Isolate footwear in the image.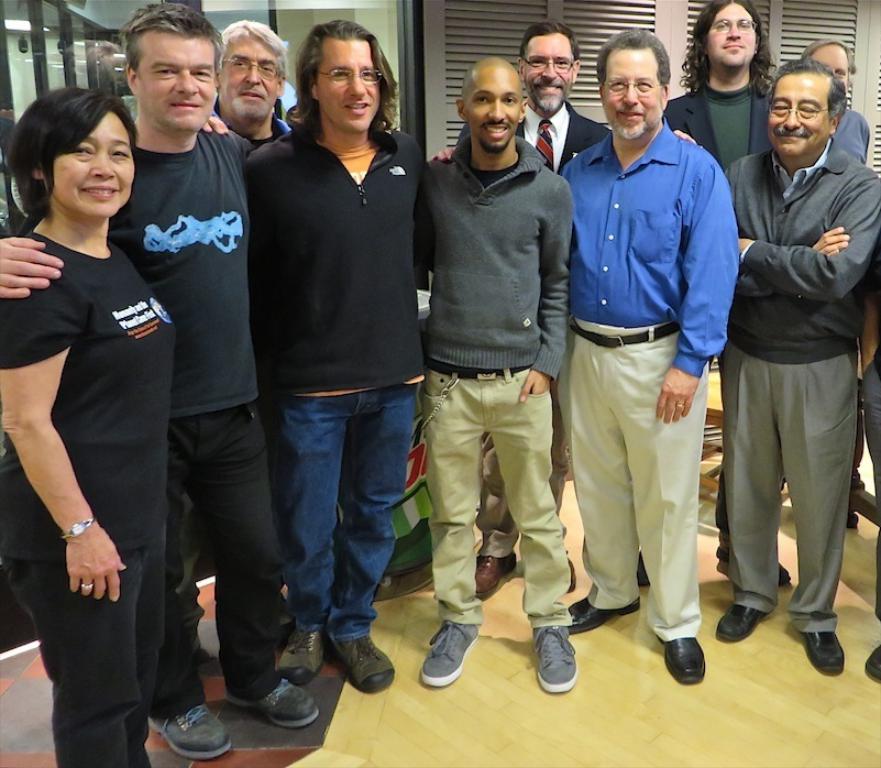
Isolated region: crop(569, 595, 639, 635).
